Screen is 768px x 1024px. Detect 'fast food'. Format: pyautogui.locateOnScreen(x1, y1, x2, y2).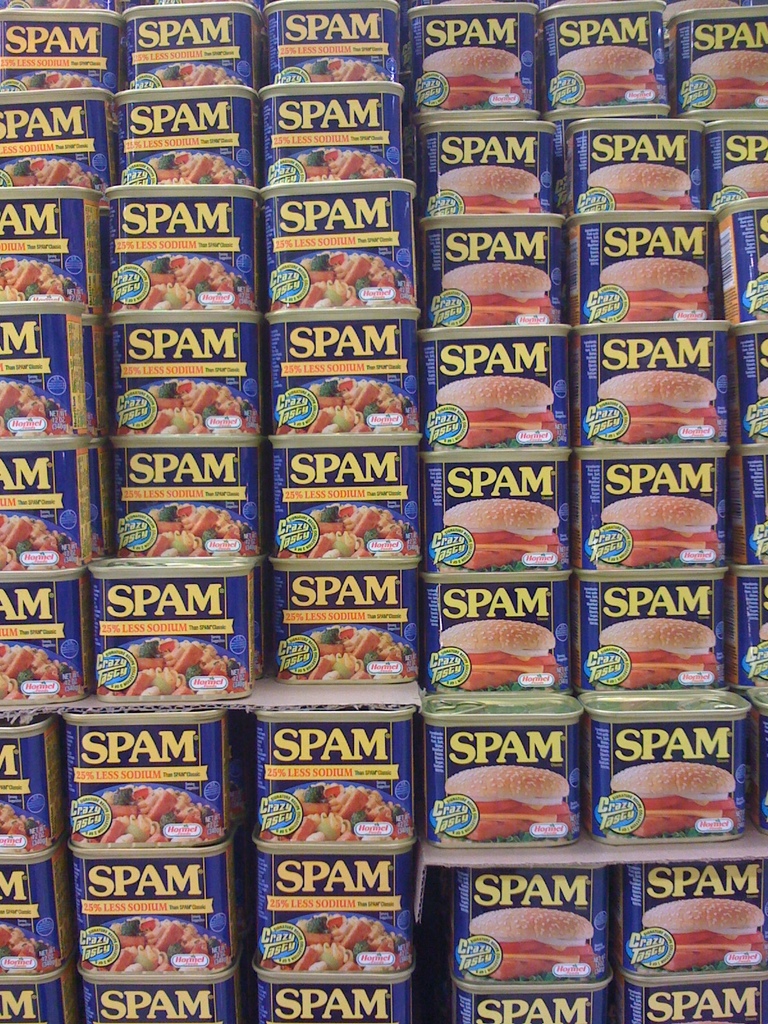
pyautogui.locateOnScreen(422, 43, 525, 111).
